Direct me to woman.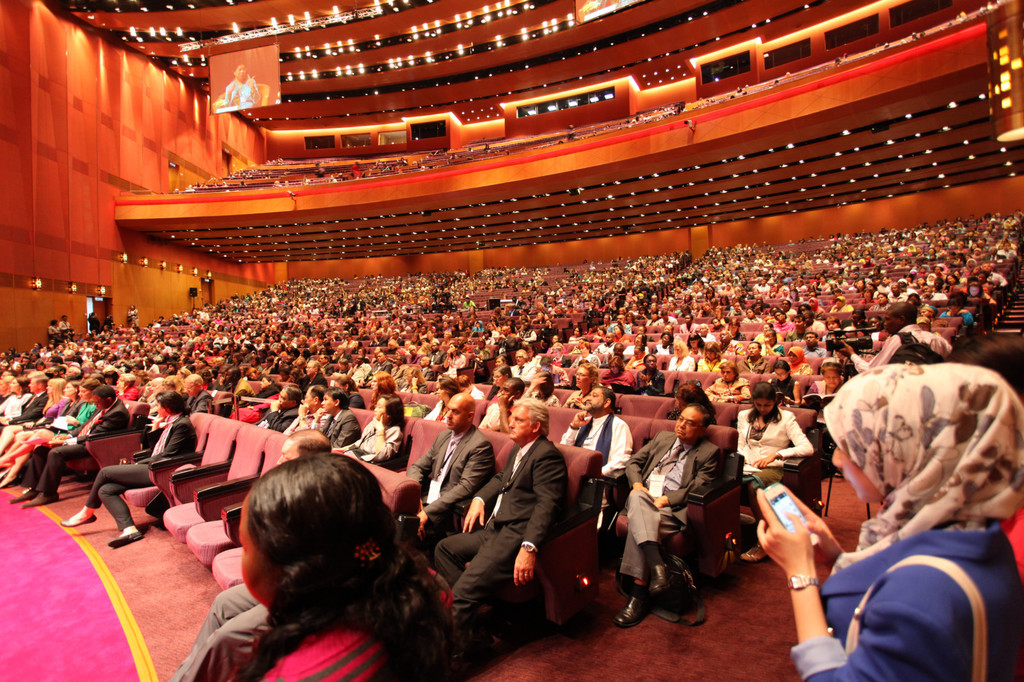
Direction: rect(195, 337, 205, 353).
